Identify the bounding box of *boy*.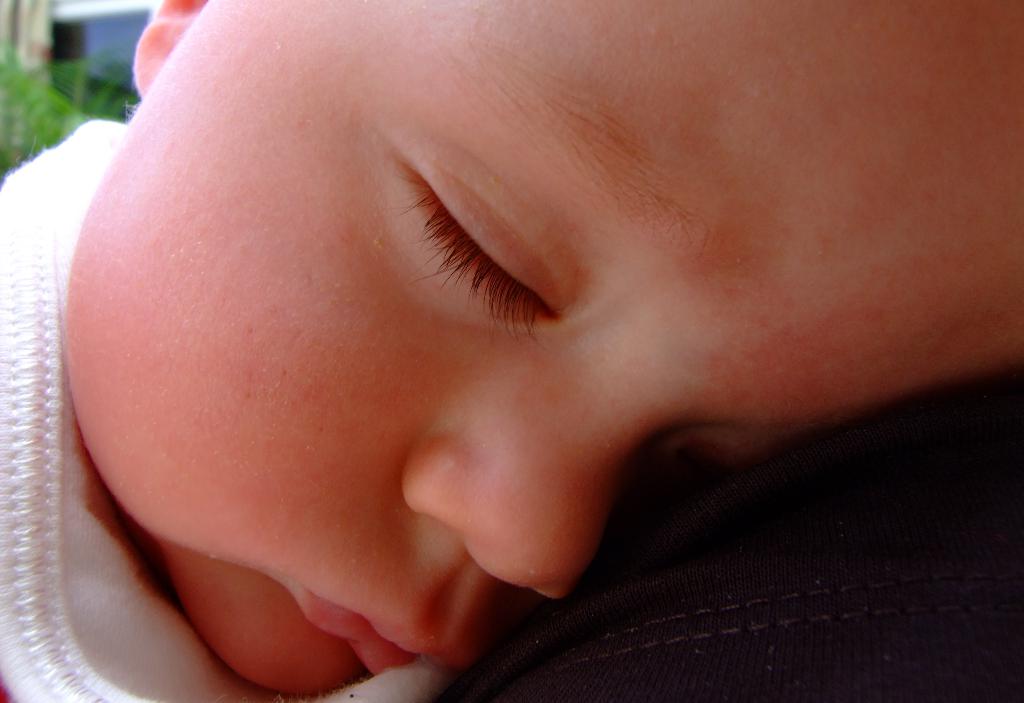
box=[0, 0, 1023, 702].
